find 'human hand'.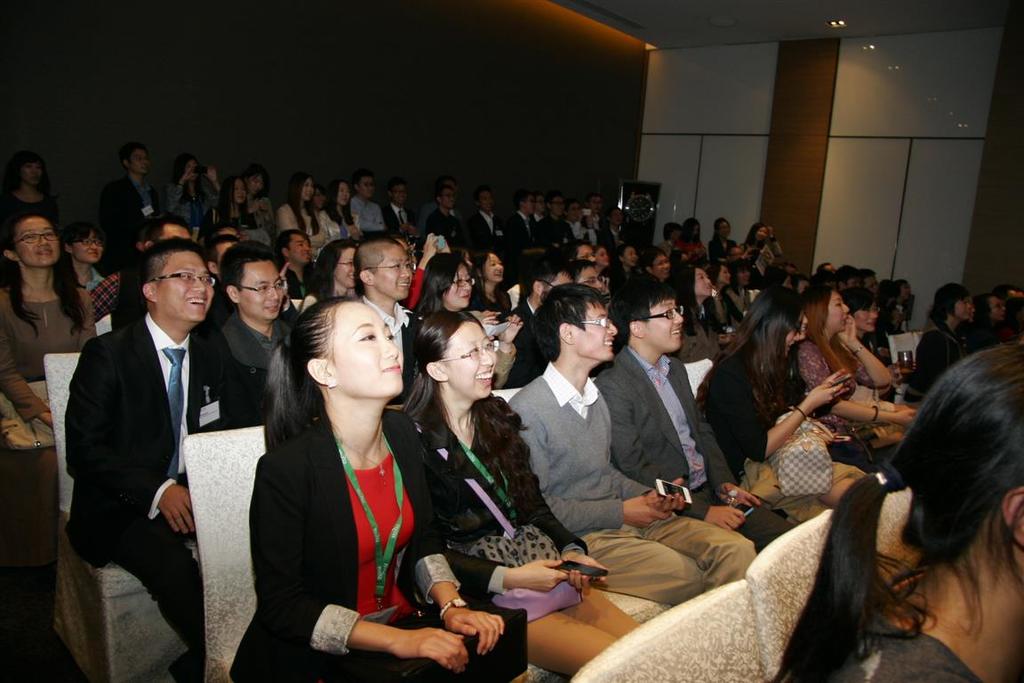
{"x1": 183, "y1": 166, "x2": 196, "y2": 183}.
